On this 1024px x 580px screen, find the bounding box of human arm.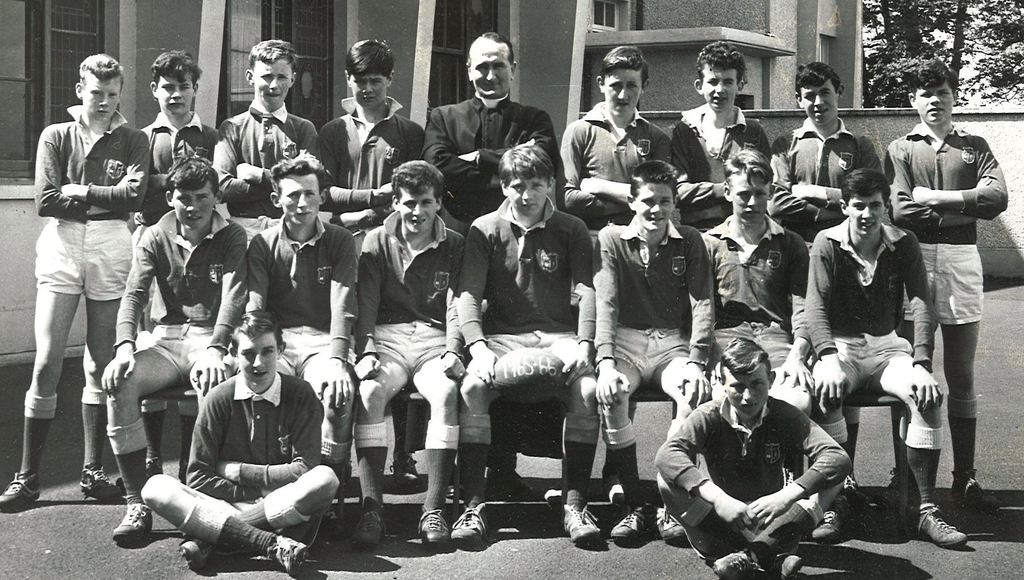
Bounding box: left=575, top=172, right=635, bottom=205.
